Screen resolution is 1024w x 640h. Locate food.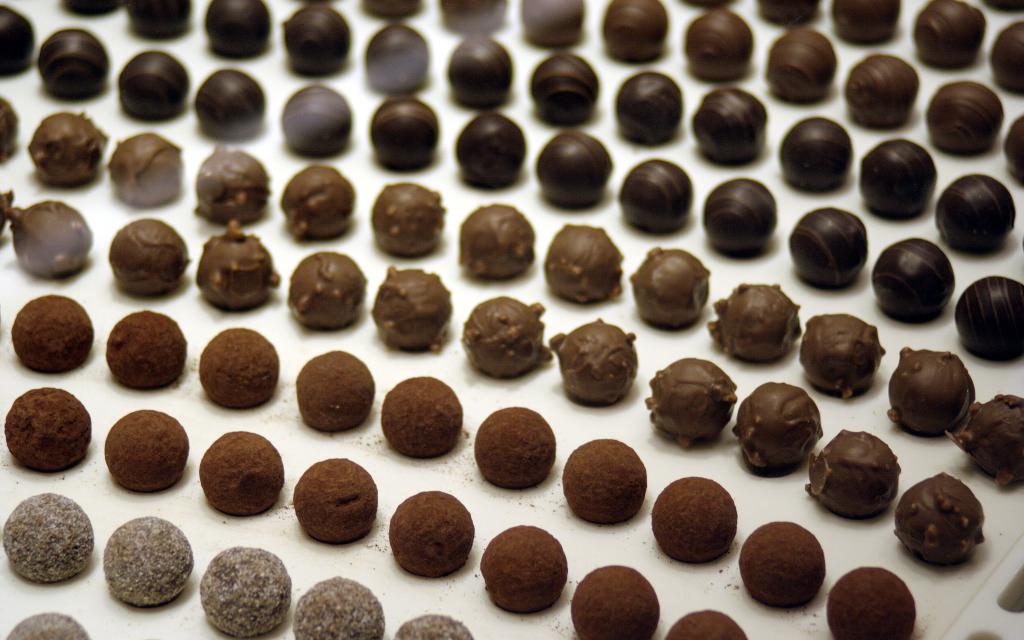
279/162/356/241.
